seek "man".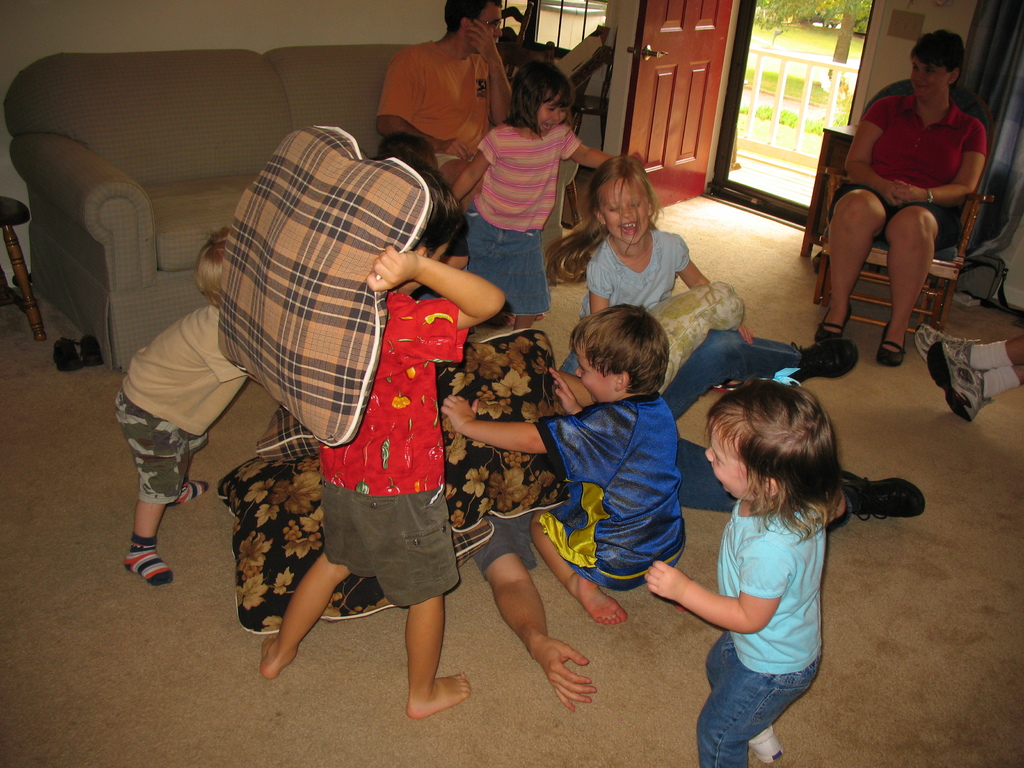
BBox(362, 11, 508, 188).
